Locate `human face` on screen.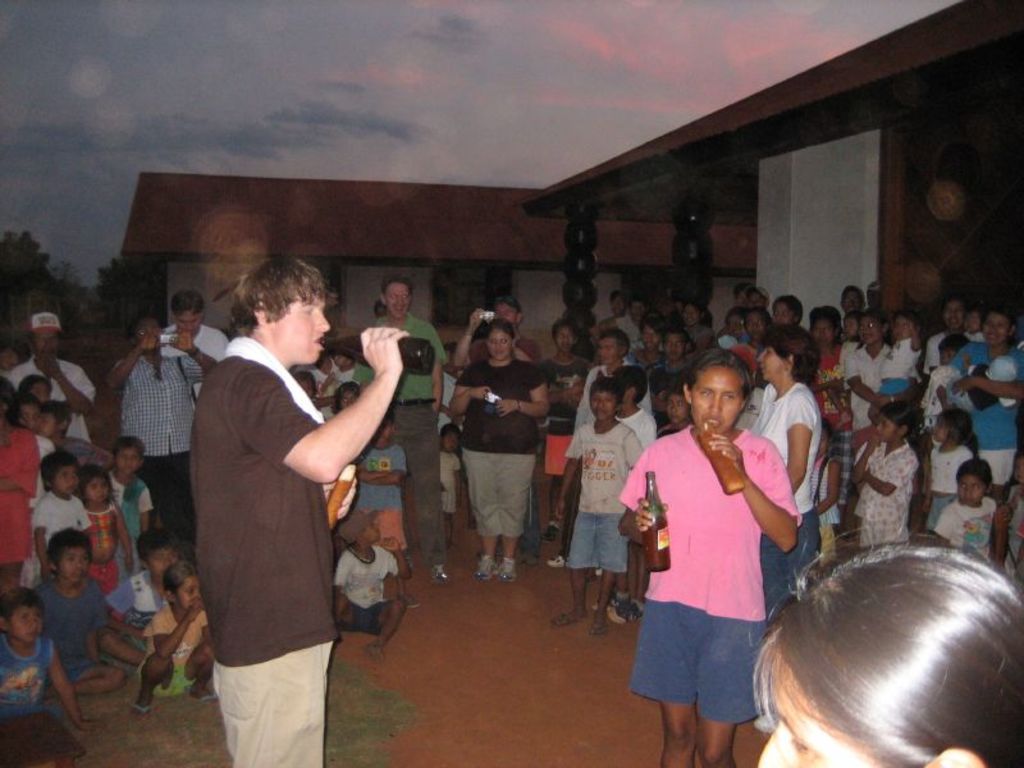
On screen at (left=178, top=580, right=204, bottom=613).
